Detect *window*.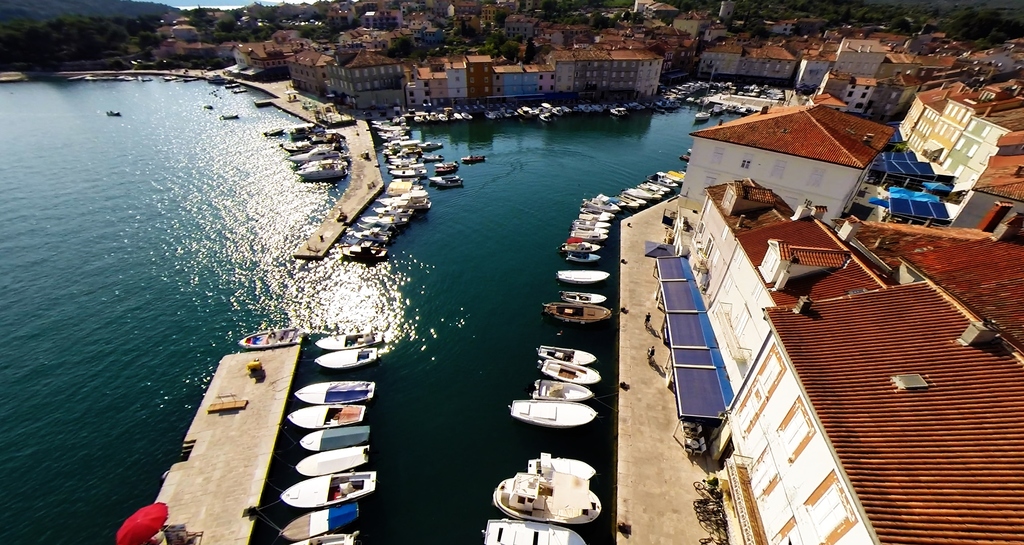
Detected at <region>950, 129, 961, 141</region>.
